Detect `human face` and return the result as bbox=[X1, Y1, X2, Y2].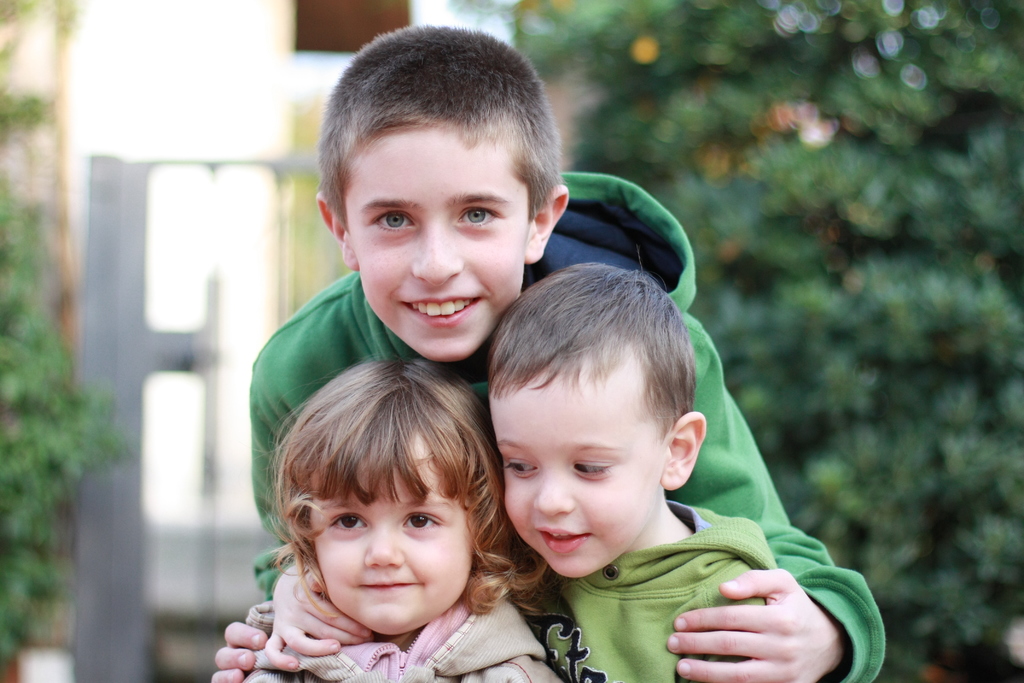
bbox=[308, 436, 472, 633].
